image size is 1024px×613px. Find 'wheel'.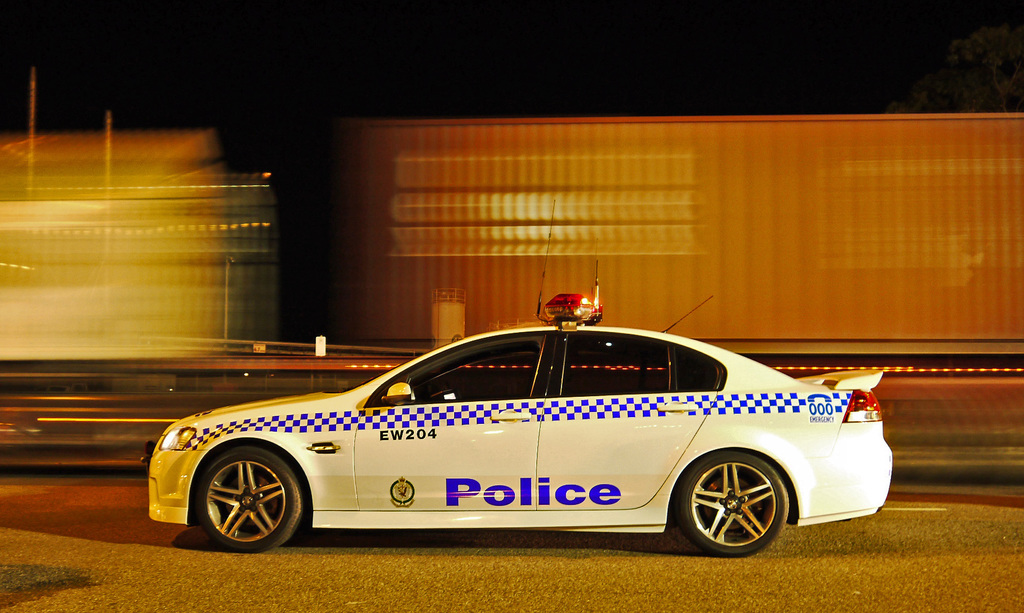
locate(670, 453, 816, 552).
